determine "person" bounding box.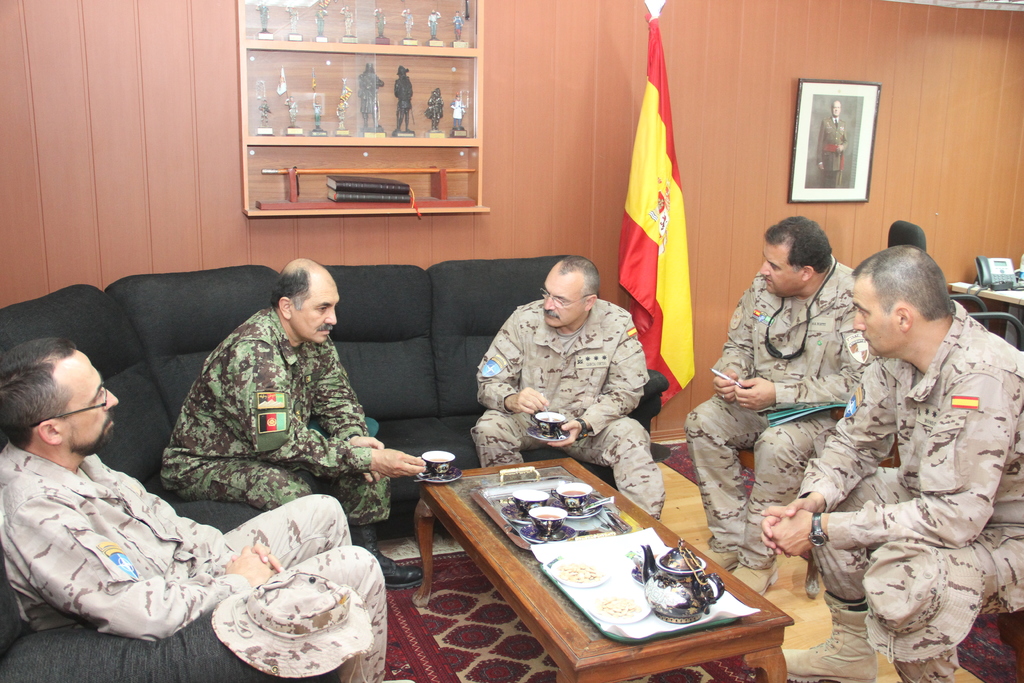
Determined: BBox(255, 4, 271, 32).
